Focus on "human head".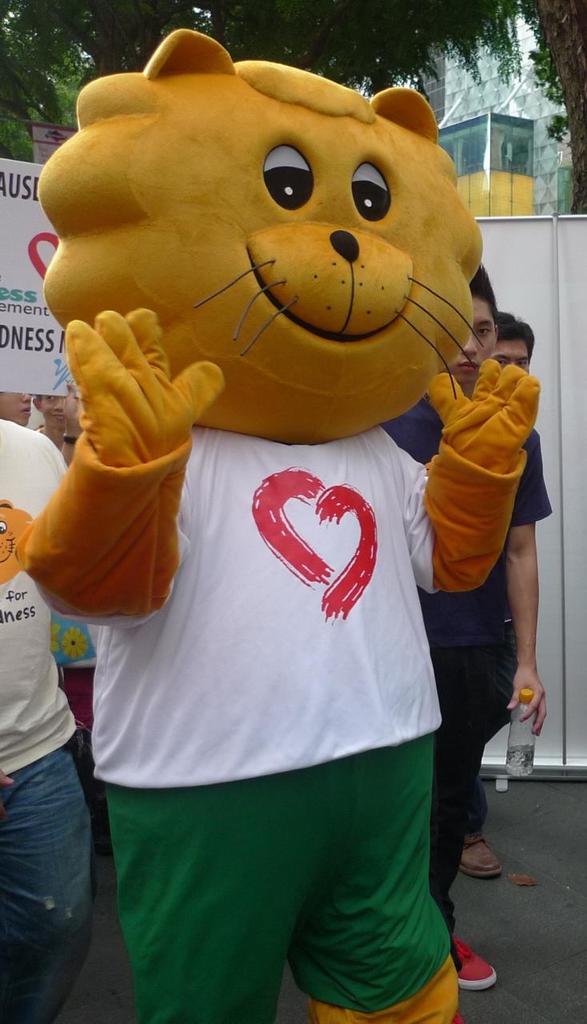
Focused at {"x1": 442, "y1": 262, "x2": 496, "y2": 390}.
